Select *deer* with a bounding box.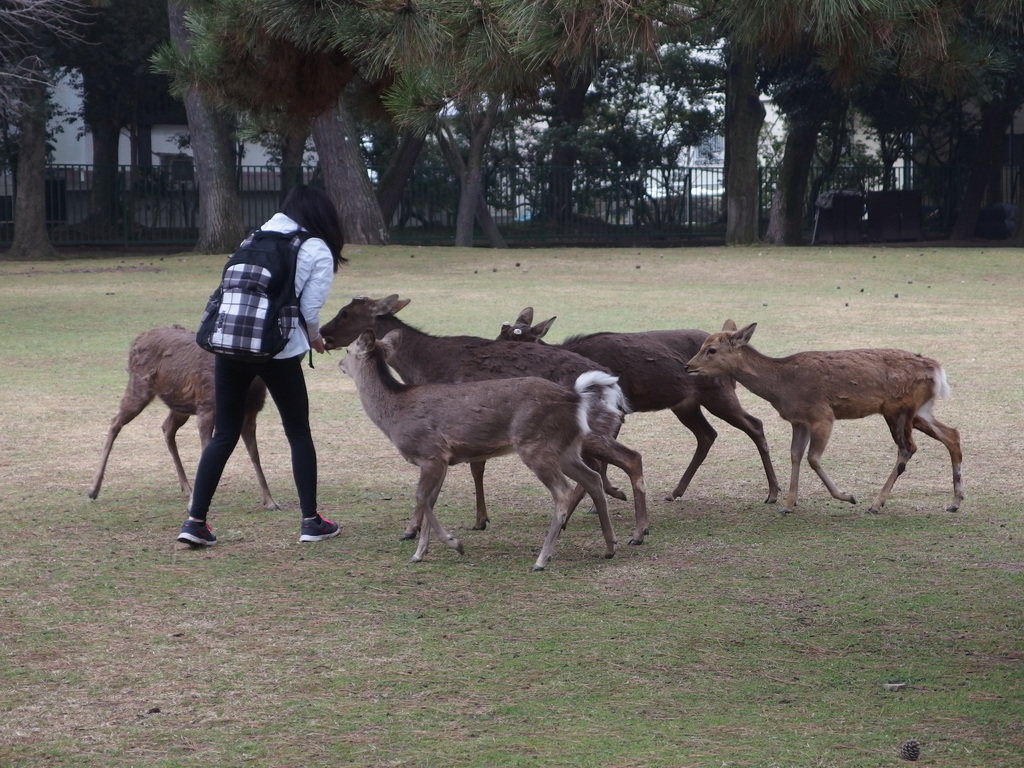
pyautogui.locateOnScreen(495, 306, 782, 504).
